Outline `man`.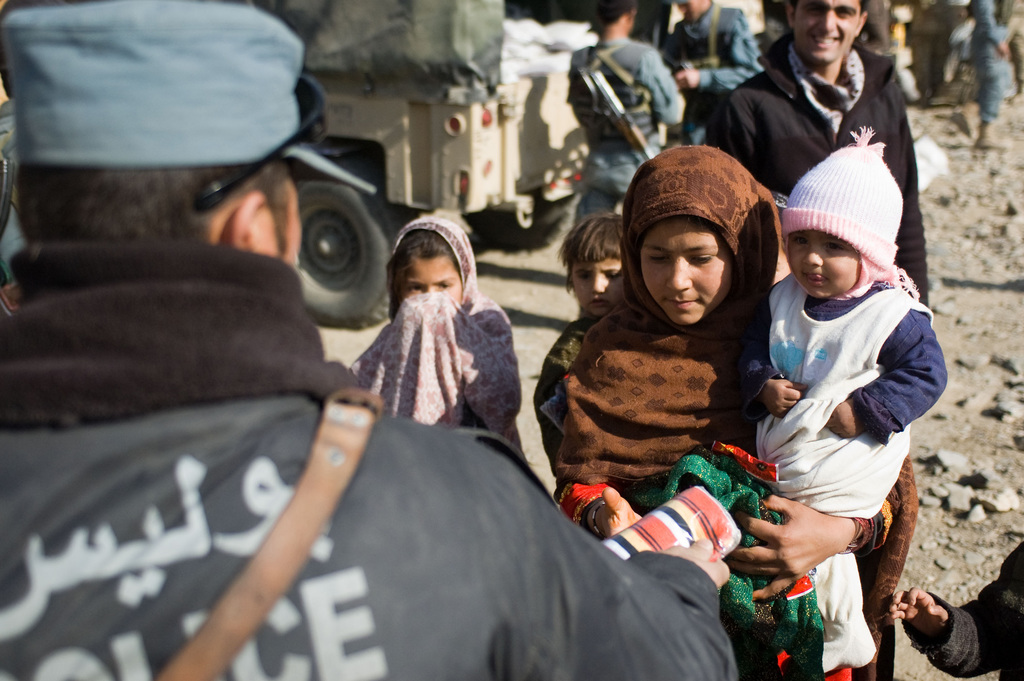
Outline: locate(710, 0, 929, 311).
